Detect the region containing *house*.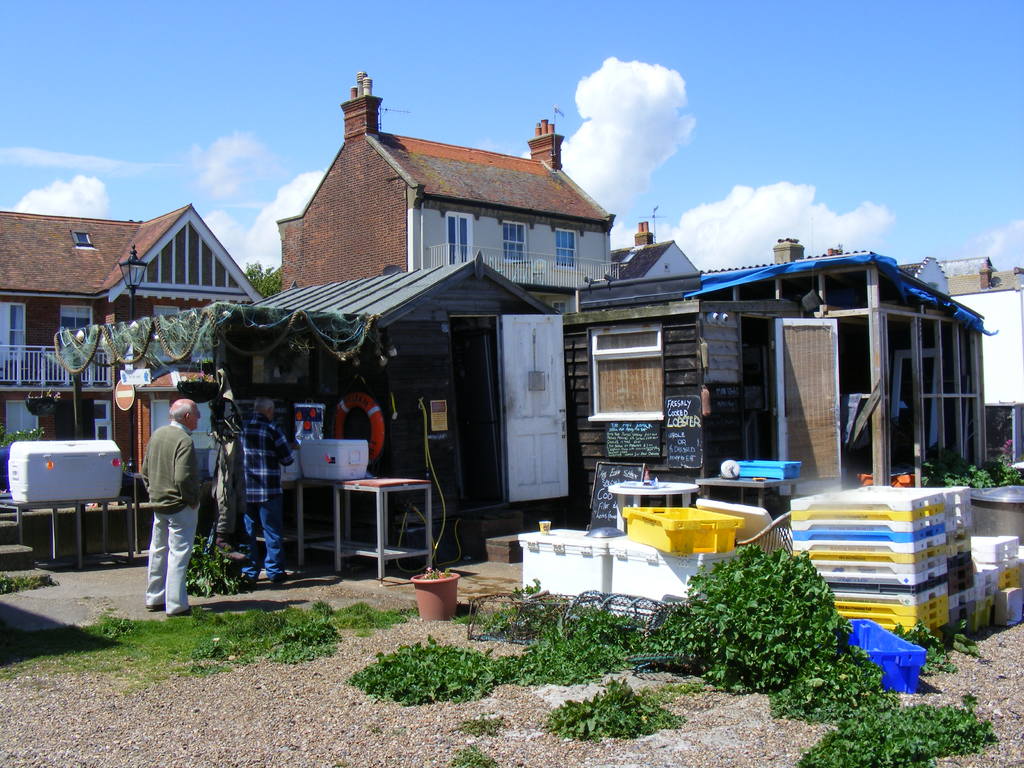
locate(948, 265, 1023, 401).
